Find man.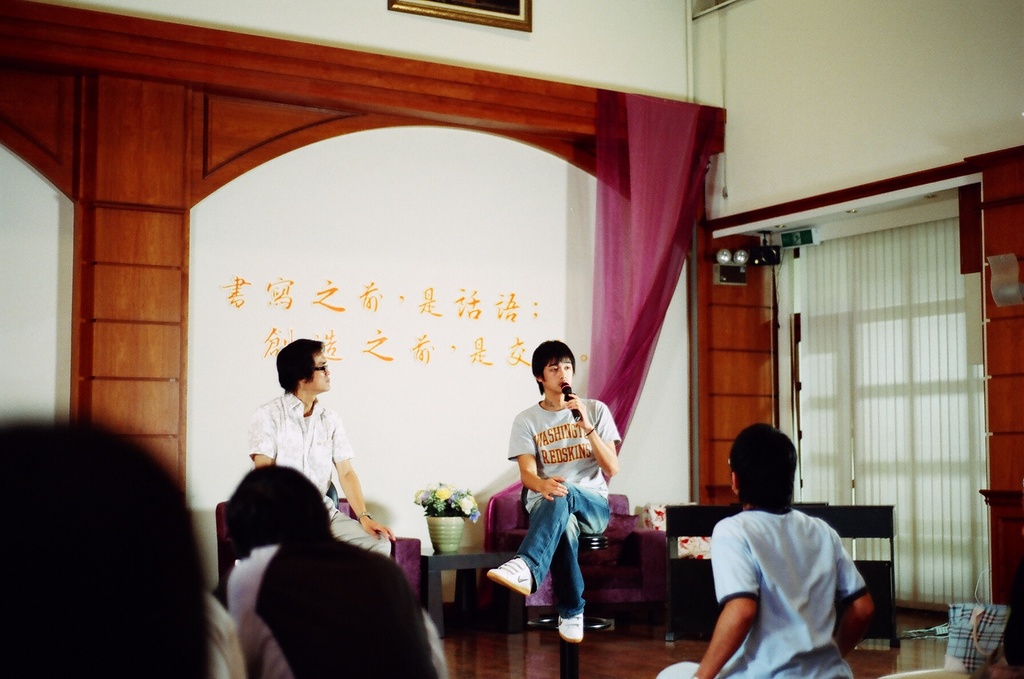
<bbox>488, 340, 620, 646</bbox>.
